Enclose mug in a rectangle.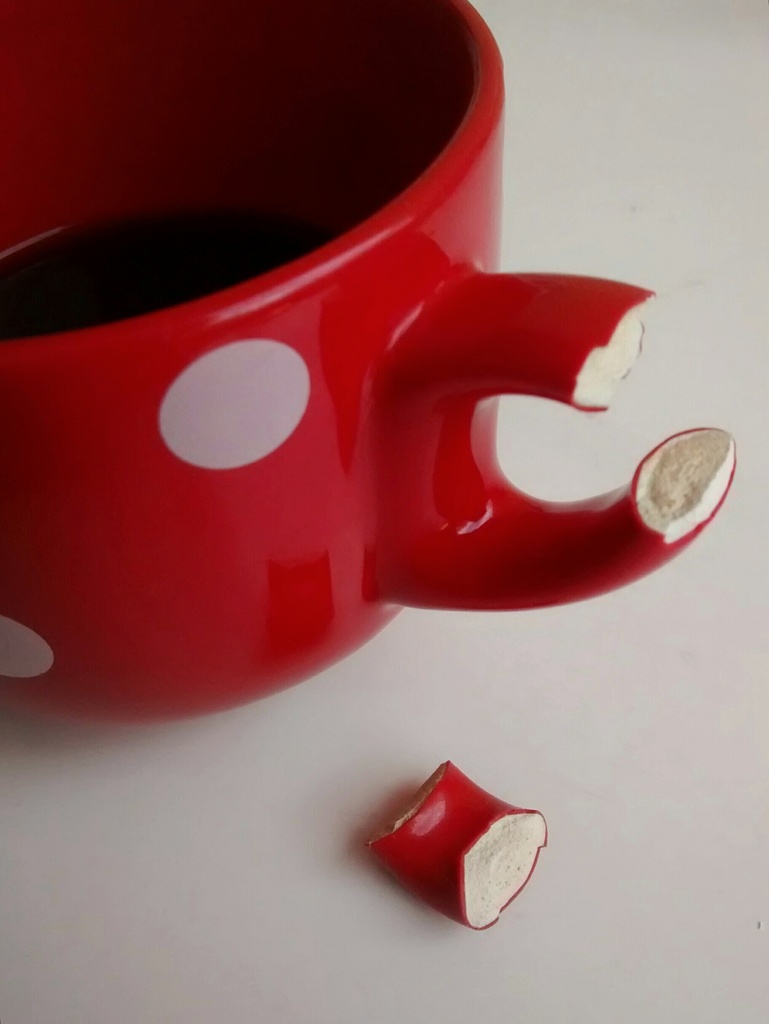
{"left": 0, "top": 0, "right": 740, "bottom": 730}.
